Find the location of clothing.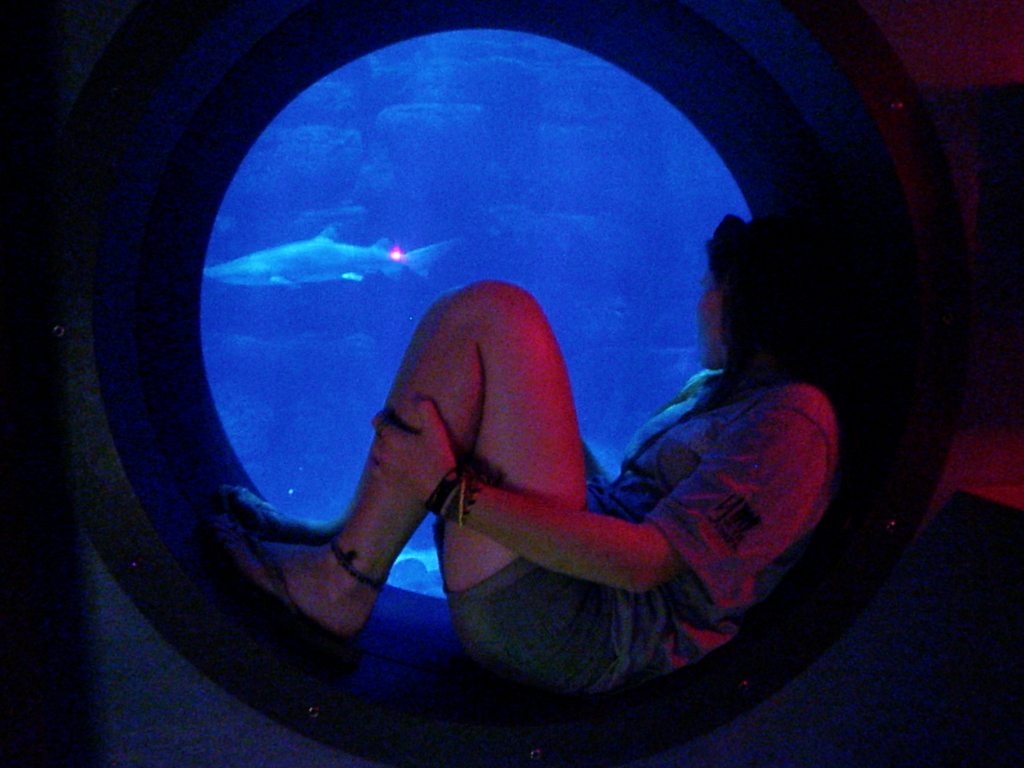
Location: x1=425 y1=362 x2=845 y2=647.
